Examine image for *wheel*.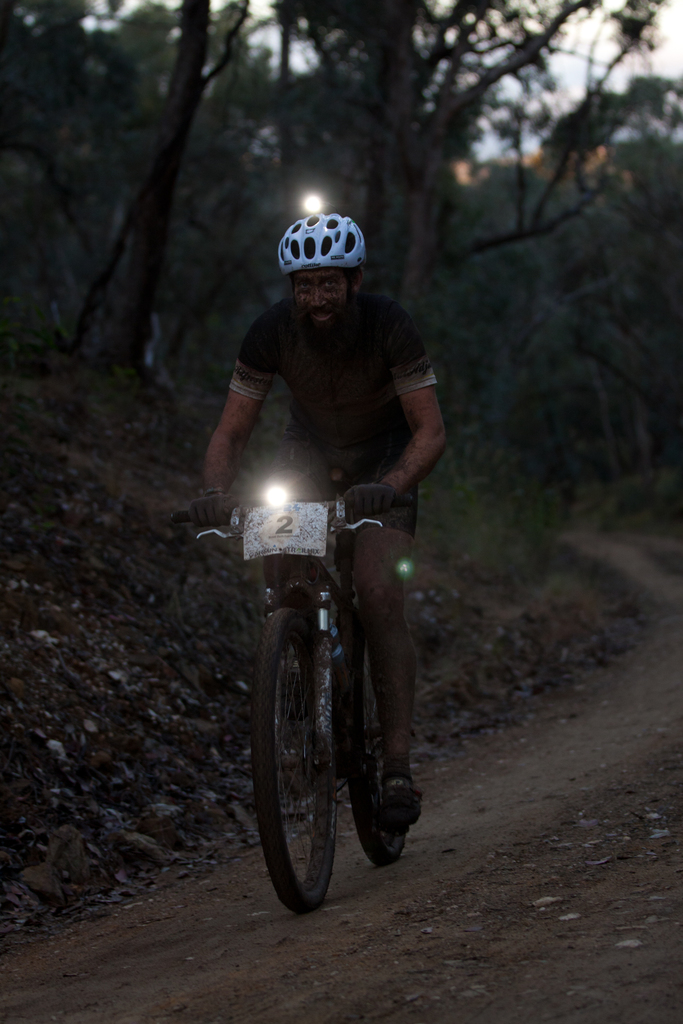
Examination result: 343:613:409:866.
